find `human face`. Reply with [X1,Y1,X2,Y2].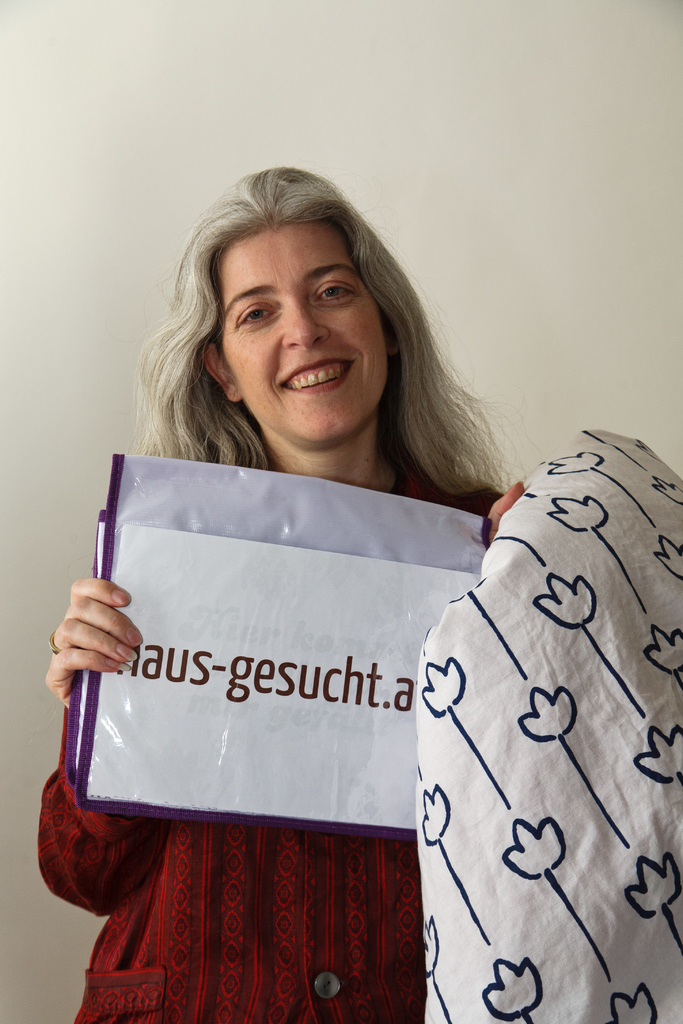
[222,216,386,435].
